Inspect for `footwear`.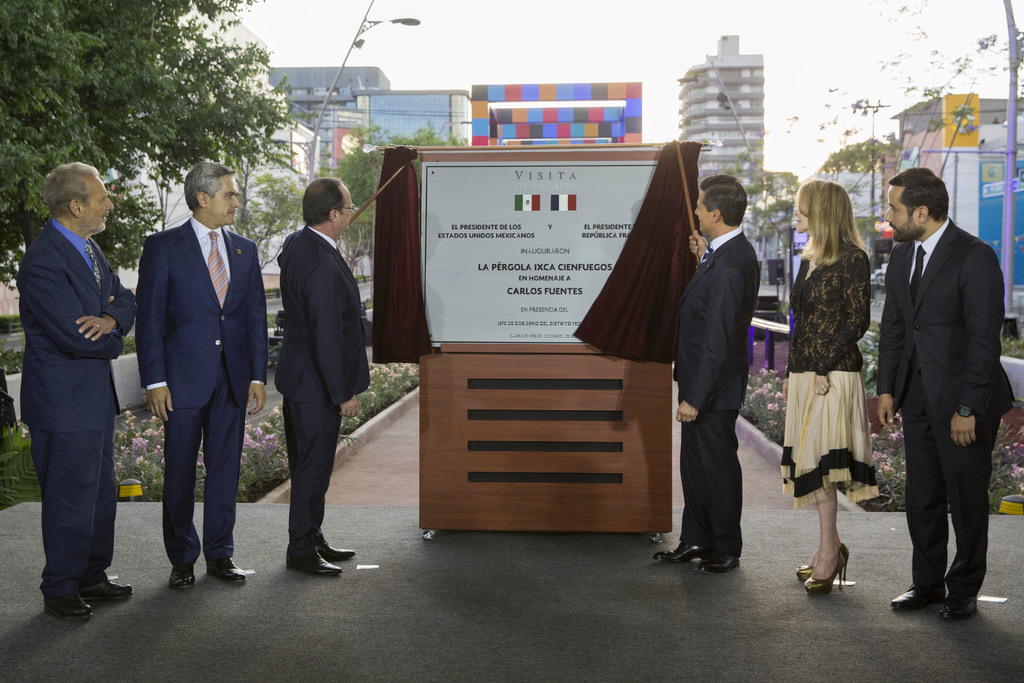
Inspection: [x1=169, y1=562, x2=196, y2=591].
